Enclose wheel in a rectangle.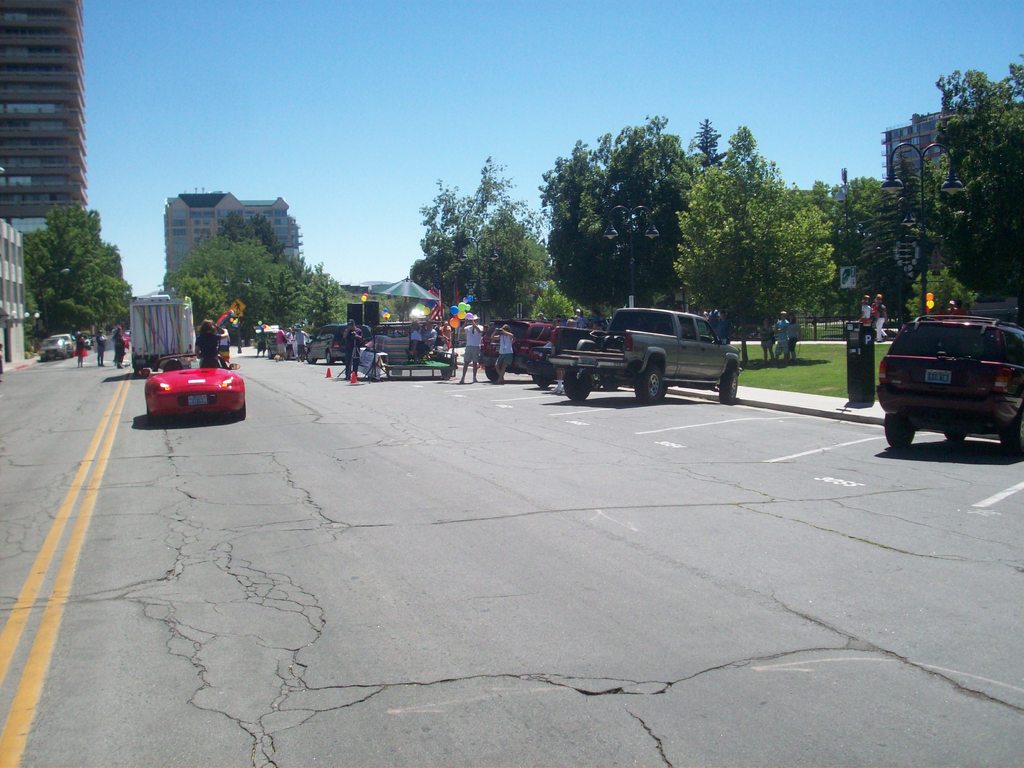
(564,371,593,404).
